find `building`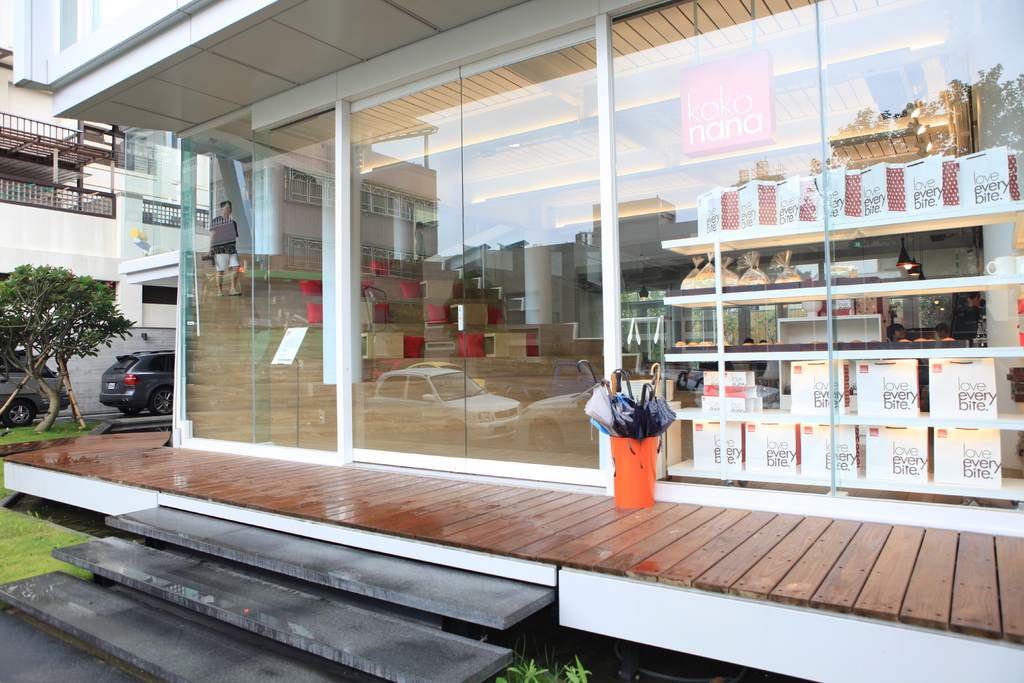
[x1=8, y1=0, x2=207, y2=318]
